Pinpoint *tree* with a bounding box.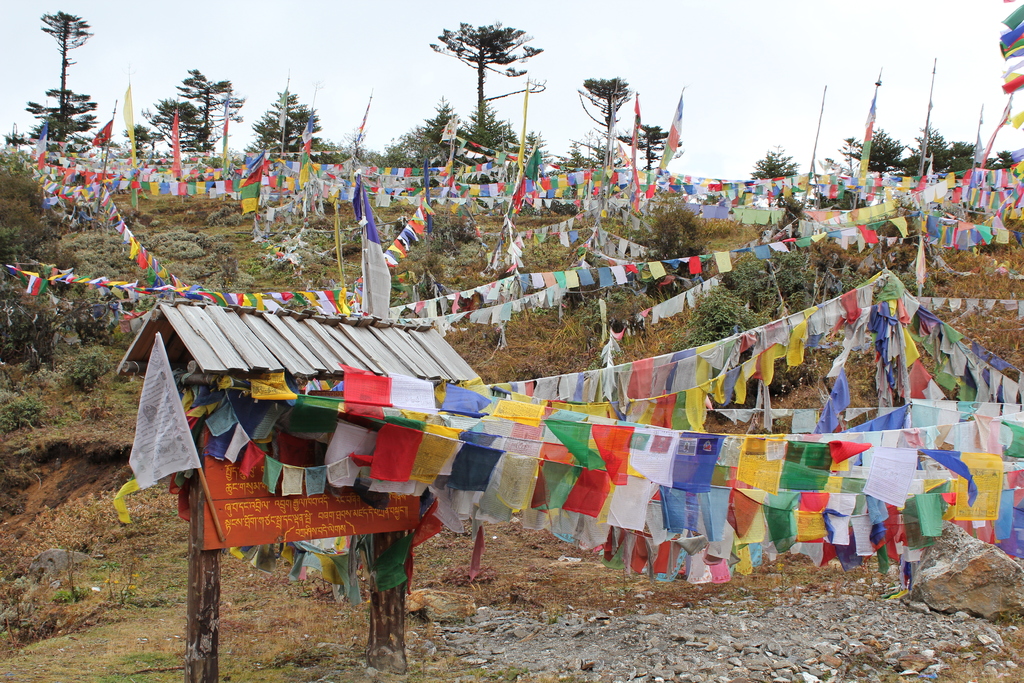
418 103 463 171.
